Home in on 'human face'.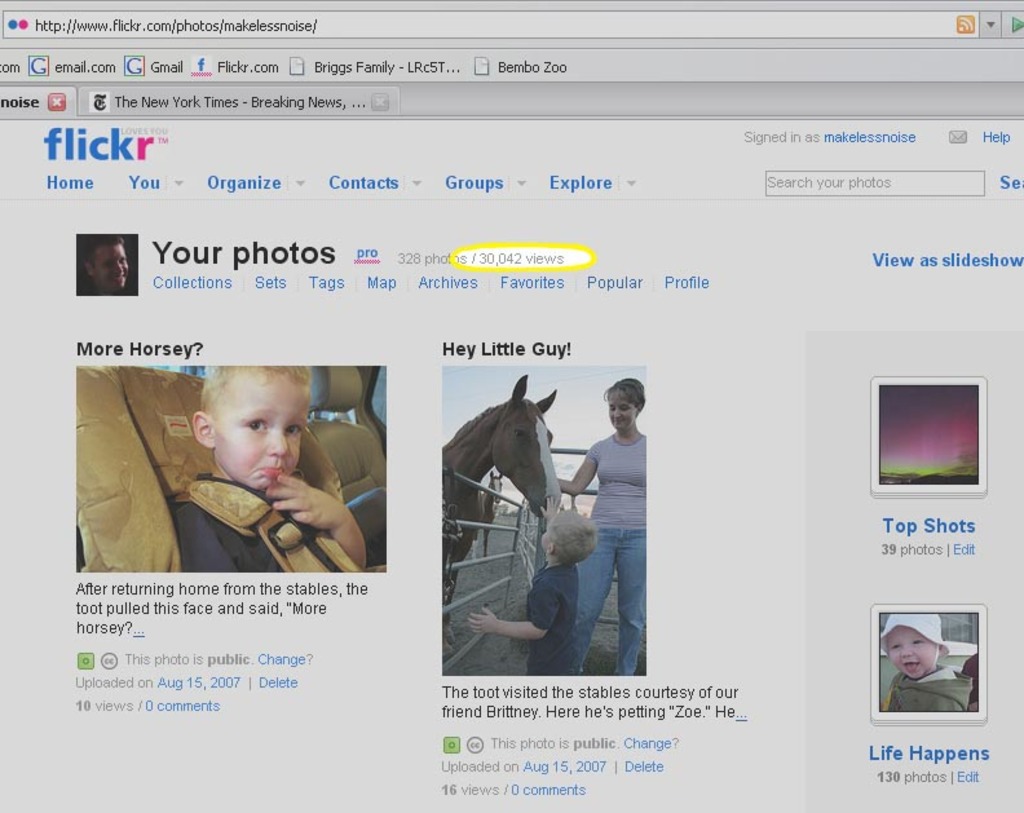
Homed in at x1=94, y1=242, x2=129, y2=284.
